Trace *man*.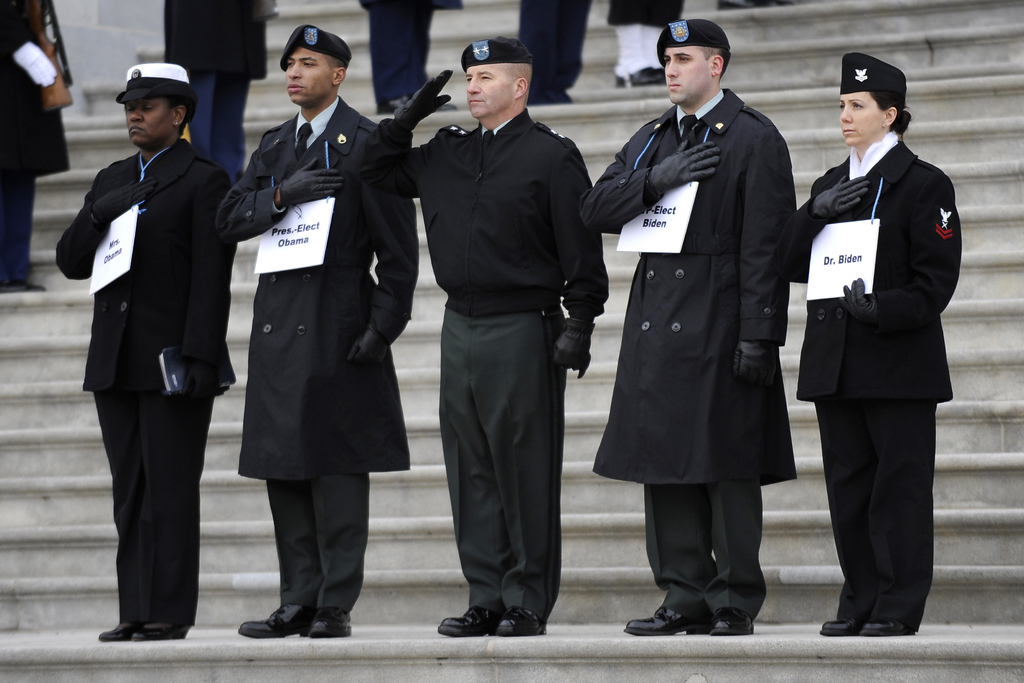
Traced to [left=395, top=19, right=606, bottom=648].
